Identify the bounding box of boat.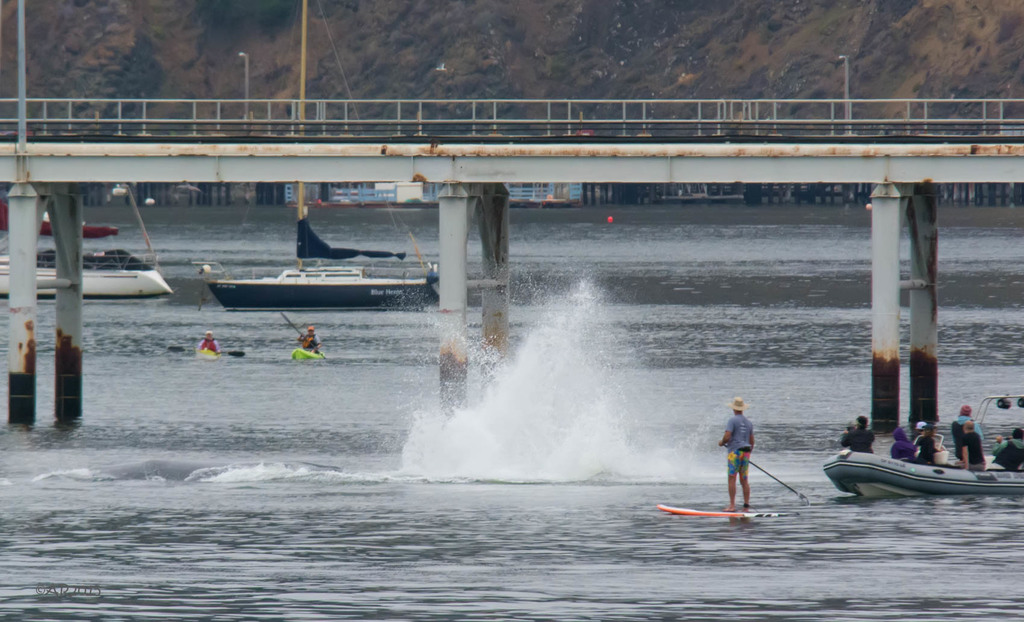
Rect(0, 185, 174, 302).
